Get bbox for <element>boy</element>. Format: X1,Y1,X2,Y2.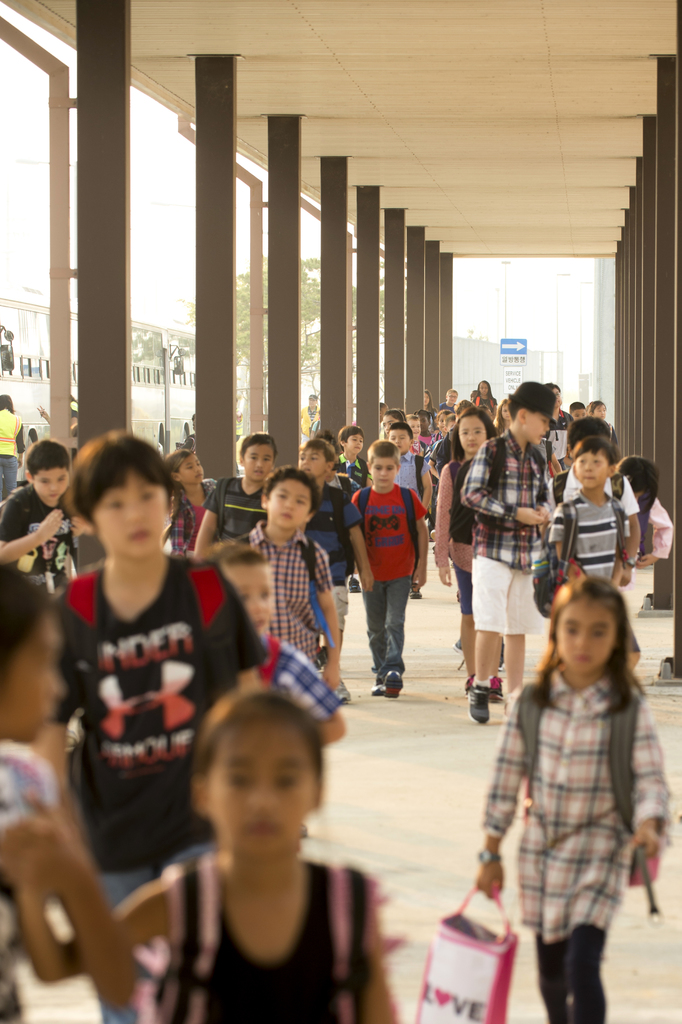
244,467,344,694.
